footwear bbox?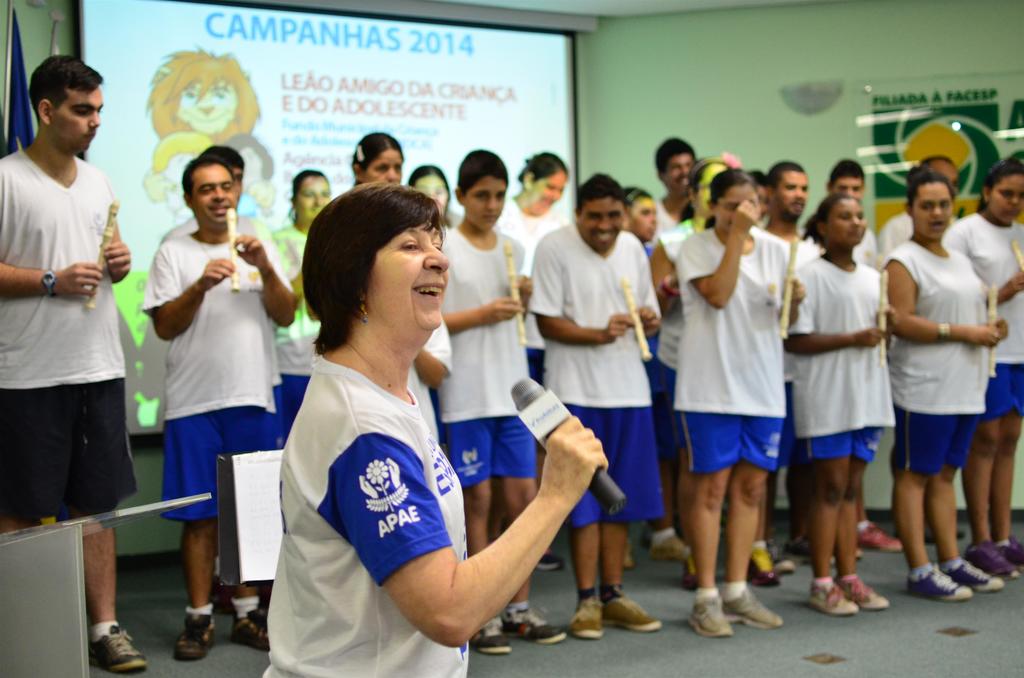
<box>781,537,833,567</box>
